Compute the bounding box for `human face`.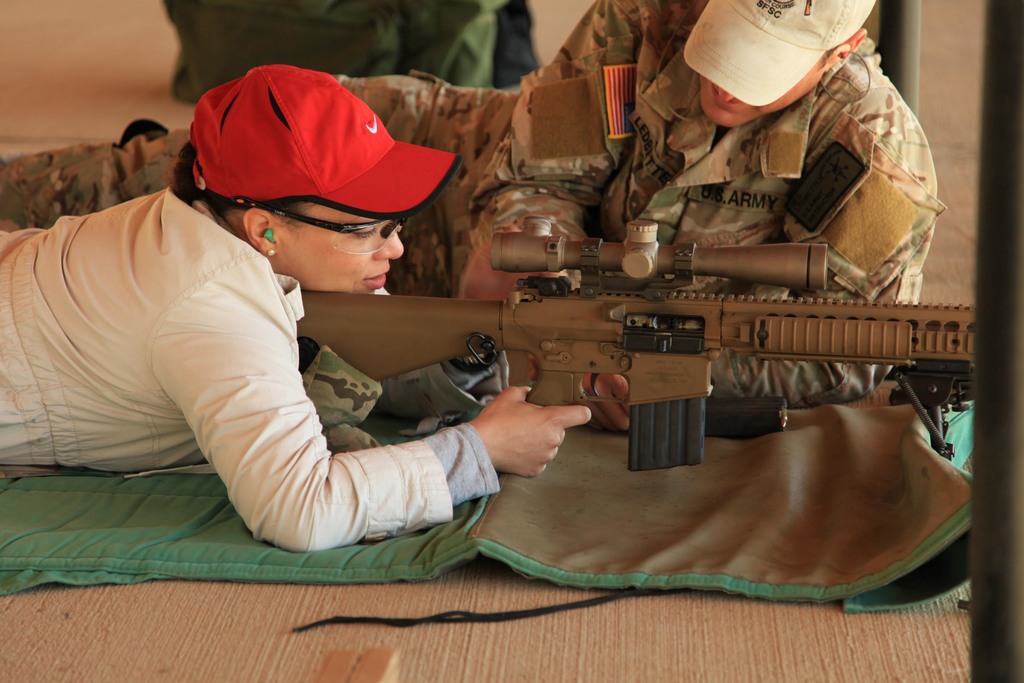
701, 56, 824, 126.
